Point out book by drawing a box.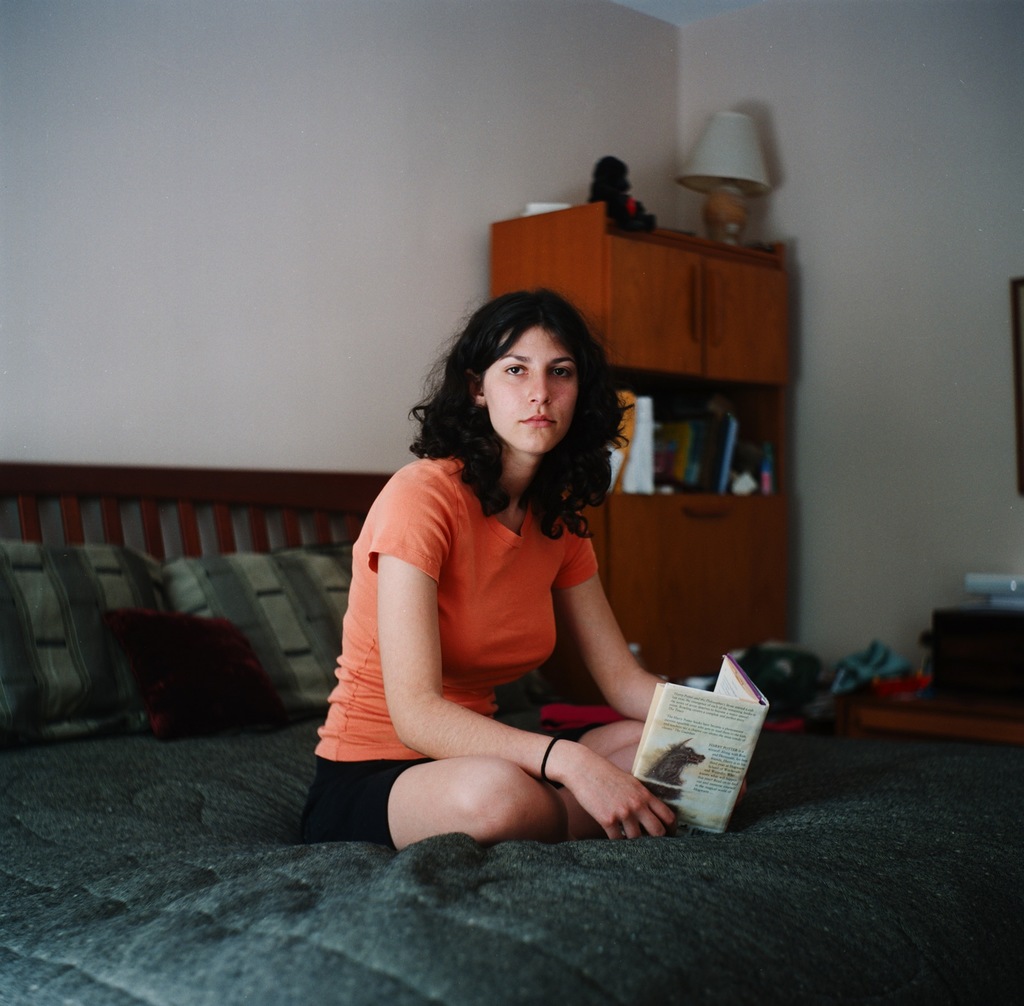
633:656:774:840.
